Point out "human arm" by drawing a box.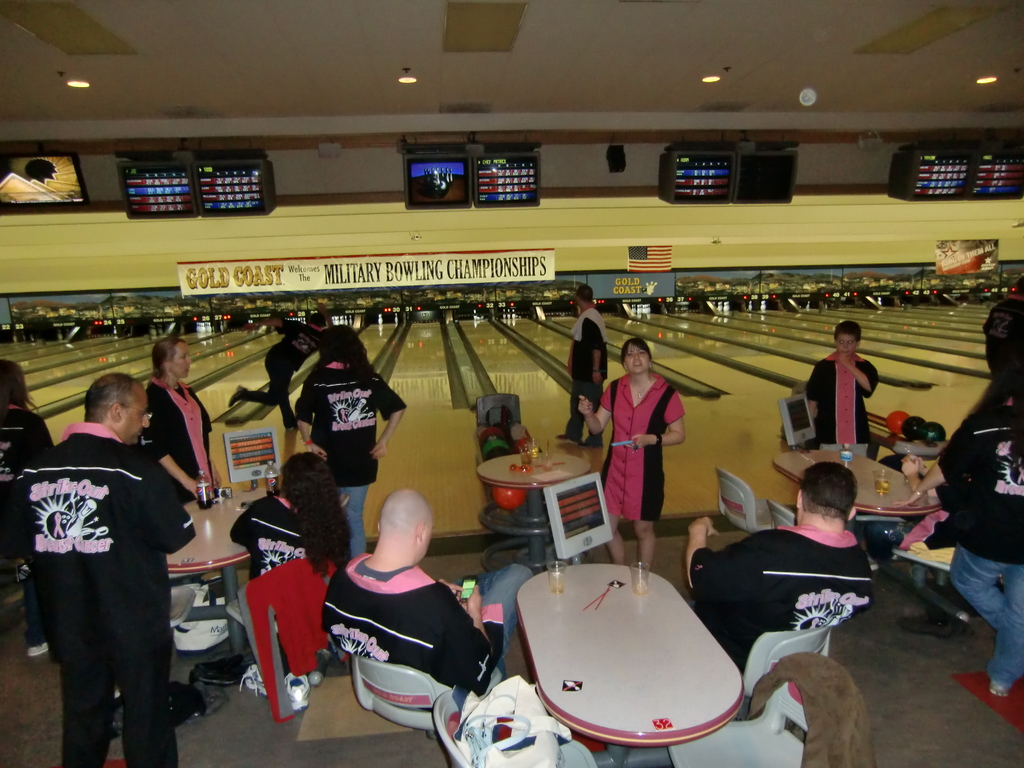
detection(362, 371, 406, 458).
